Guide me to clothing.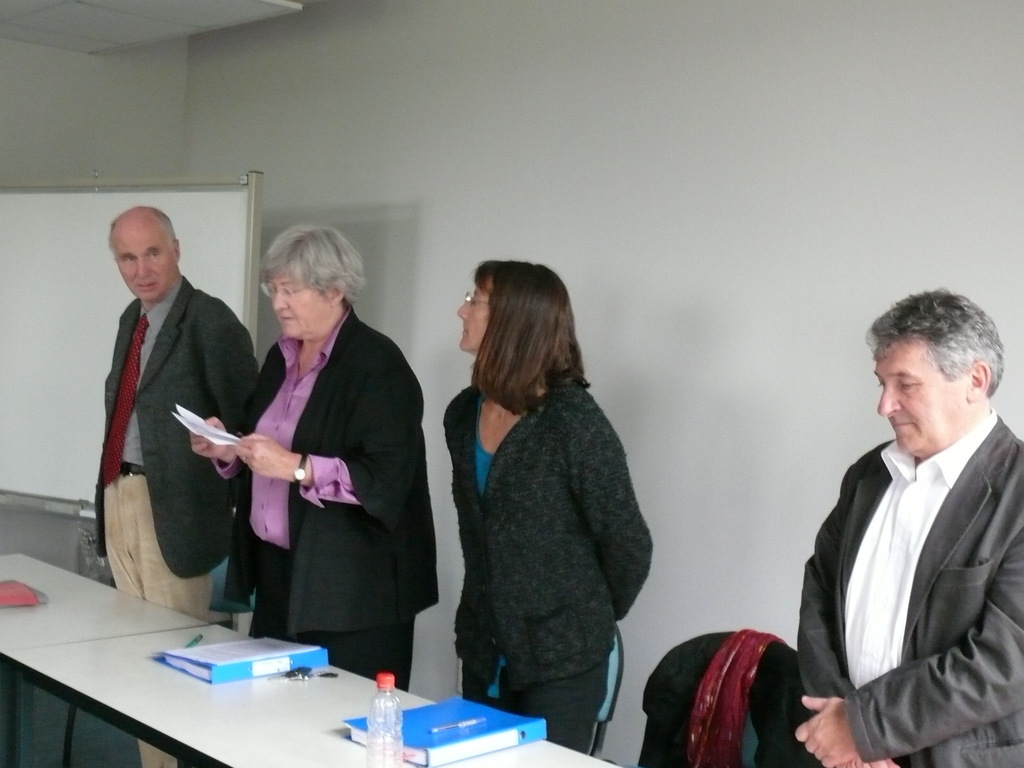
Guidance: rect(209, 304, 428, 698).
